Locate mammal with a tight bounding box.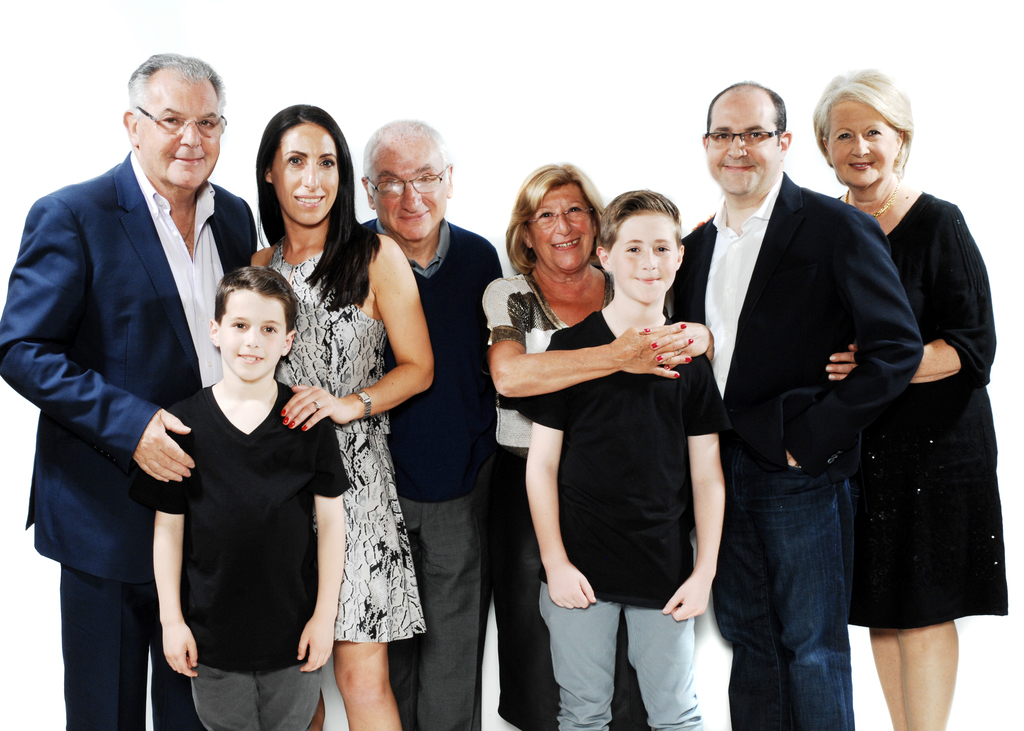
bbox=(484, 165, 710, 730).
